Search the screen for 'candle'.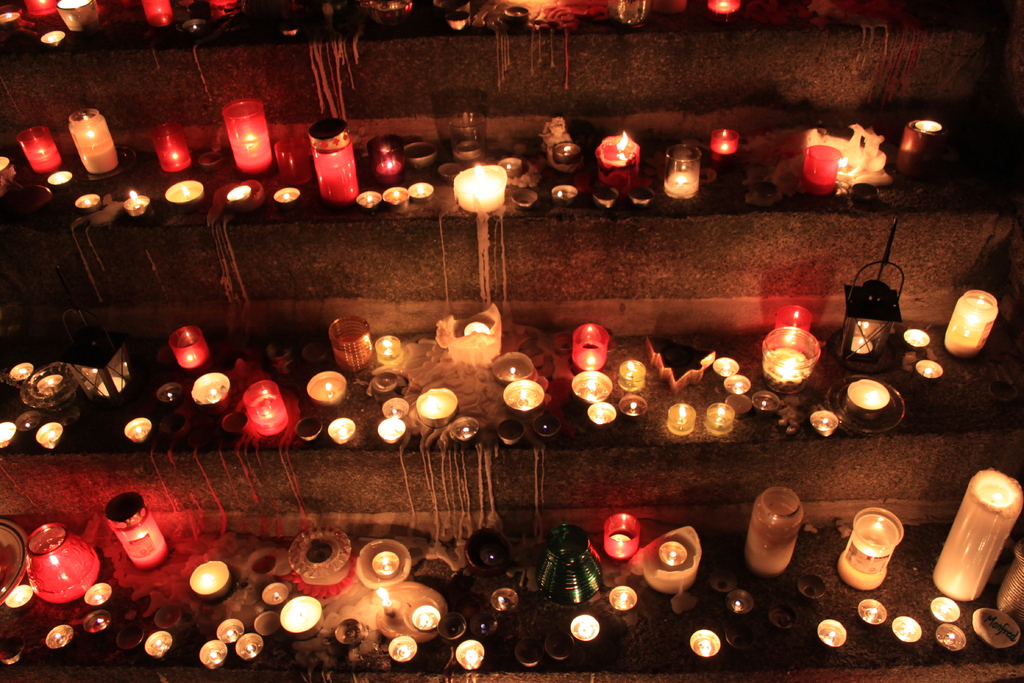
Found at pyautogui.locateOnScreen(163, 182, 204, 211).
